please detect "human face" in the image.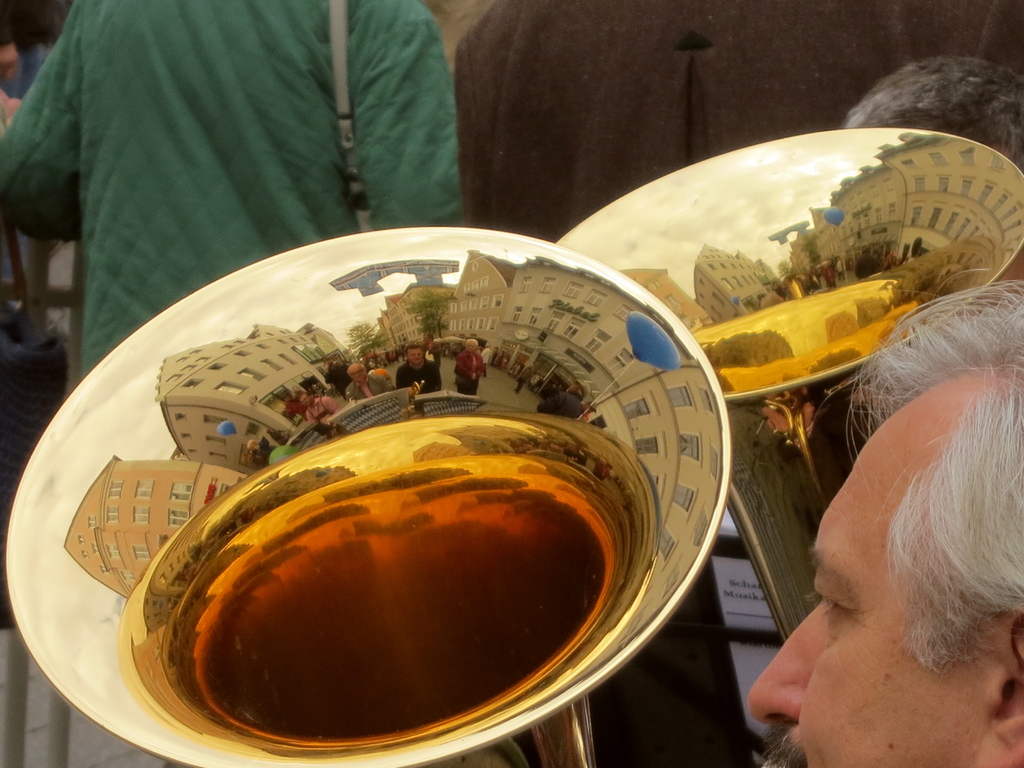
(left=746, top=446, right=980, bottom=767).
